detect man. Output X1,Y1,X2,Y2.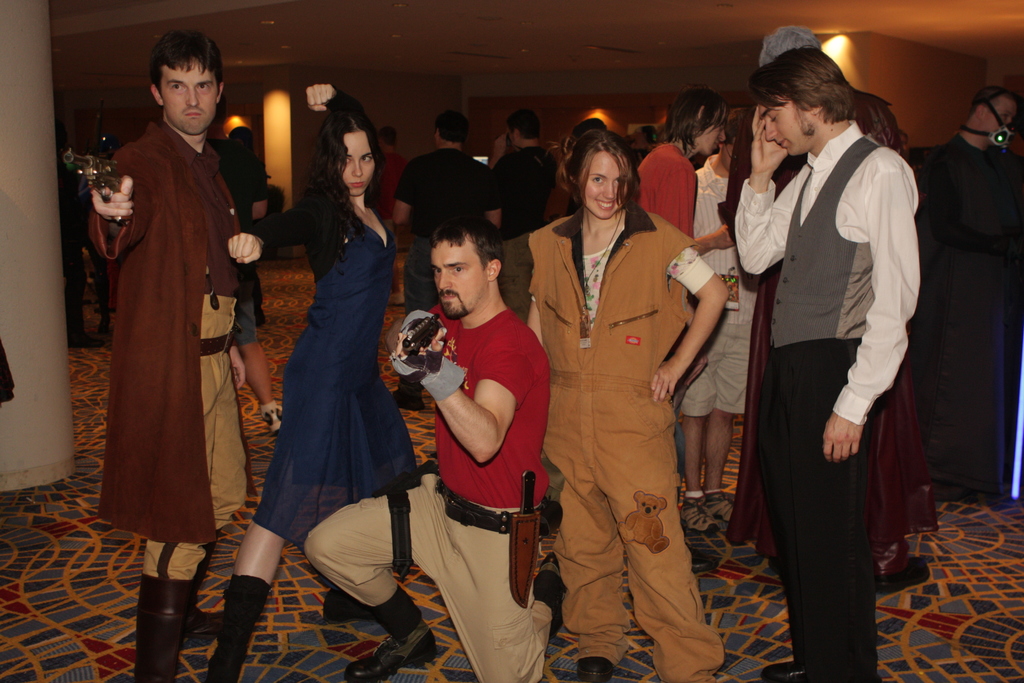
306,211,567,682.
